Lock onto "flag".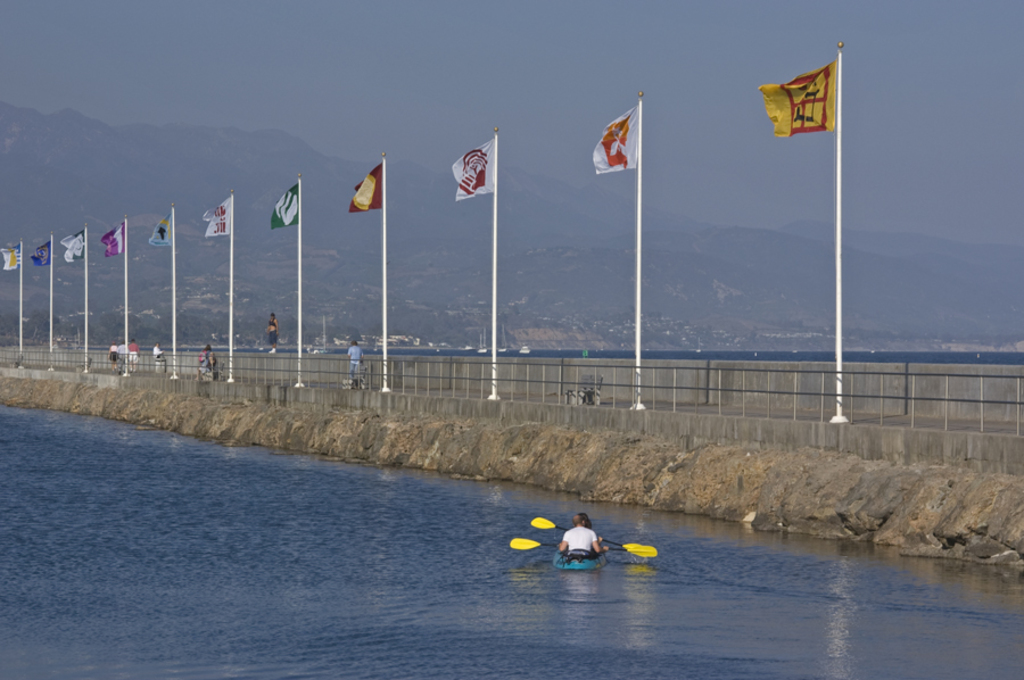
Locked: box(140, 216, 179, 254).
